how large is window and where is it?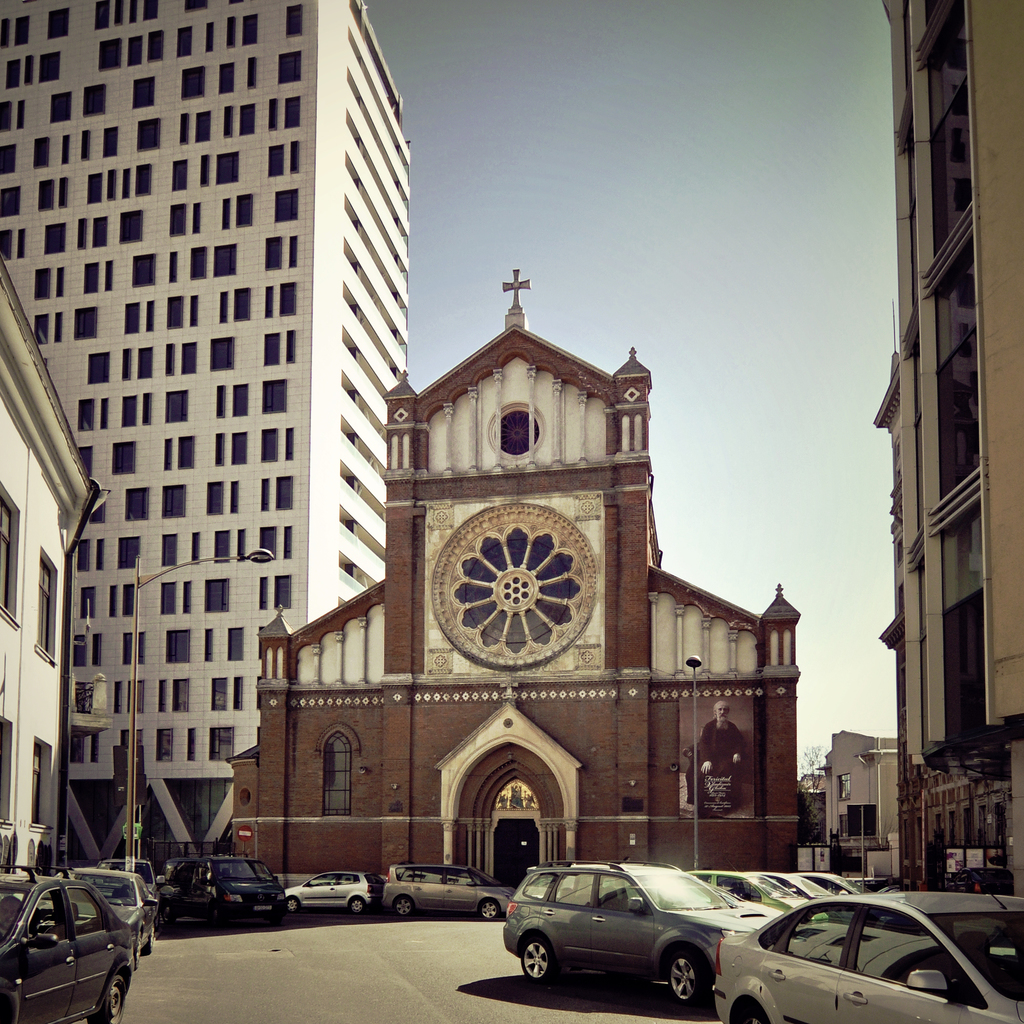
Bounding box: {"left": 20, "top": 57, "right": 35, "bottom": 84}.
